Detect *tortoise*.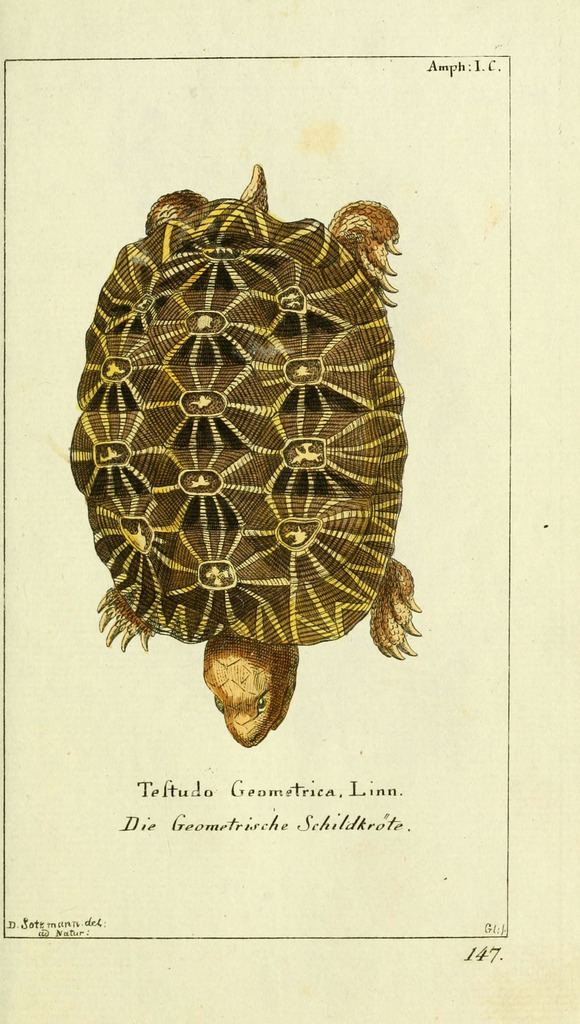
Detected at (63,158,426,749).
